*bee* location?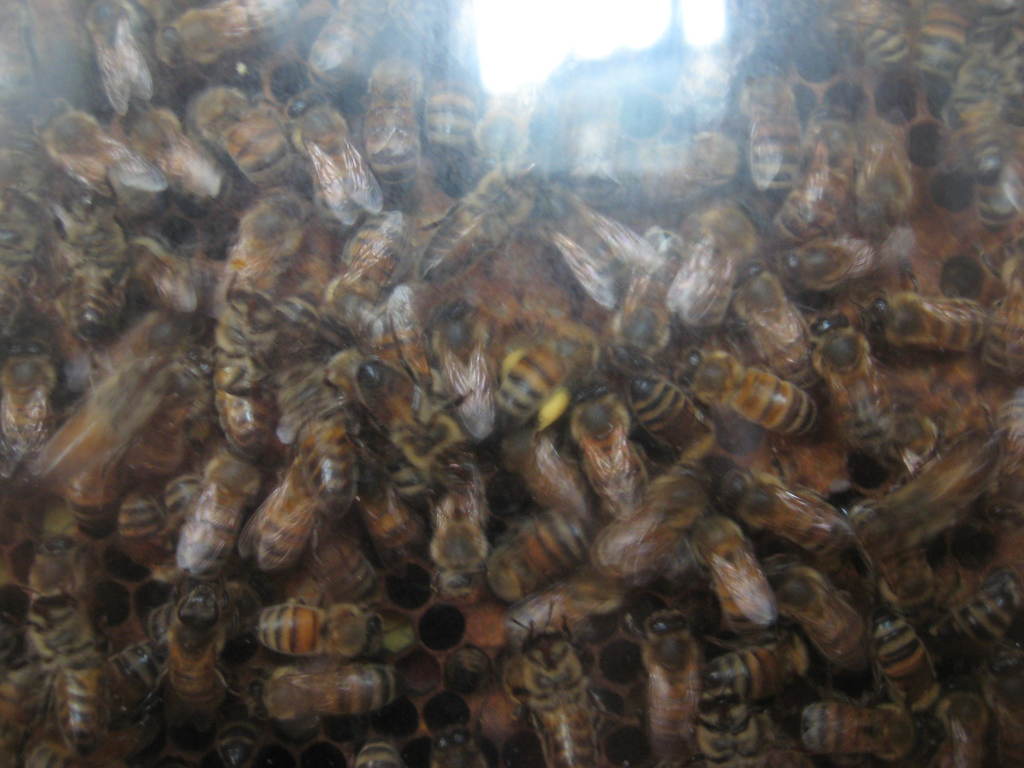
113/327/214/470
